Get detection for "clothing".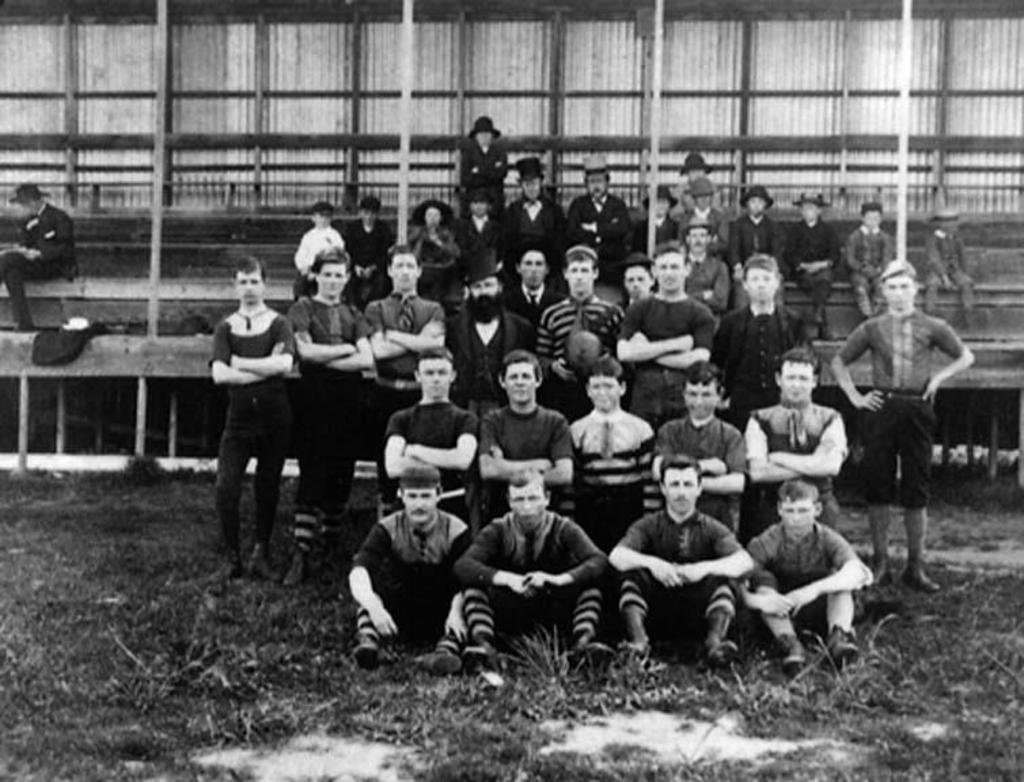
Detection: x1=0 y1=198 x2=75 y2=315.
